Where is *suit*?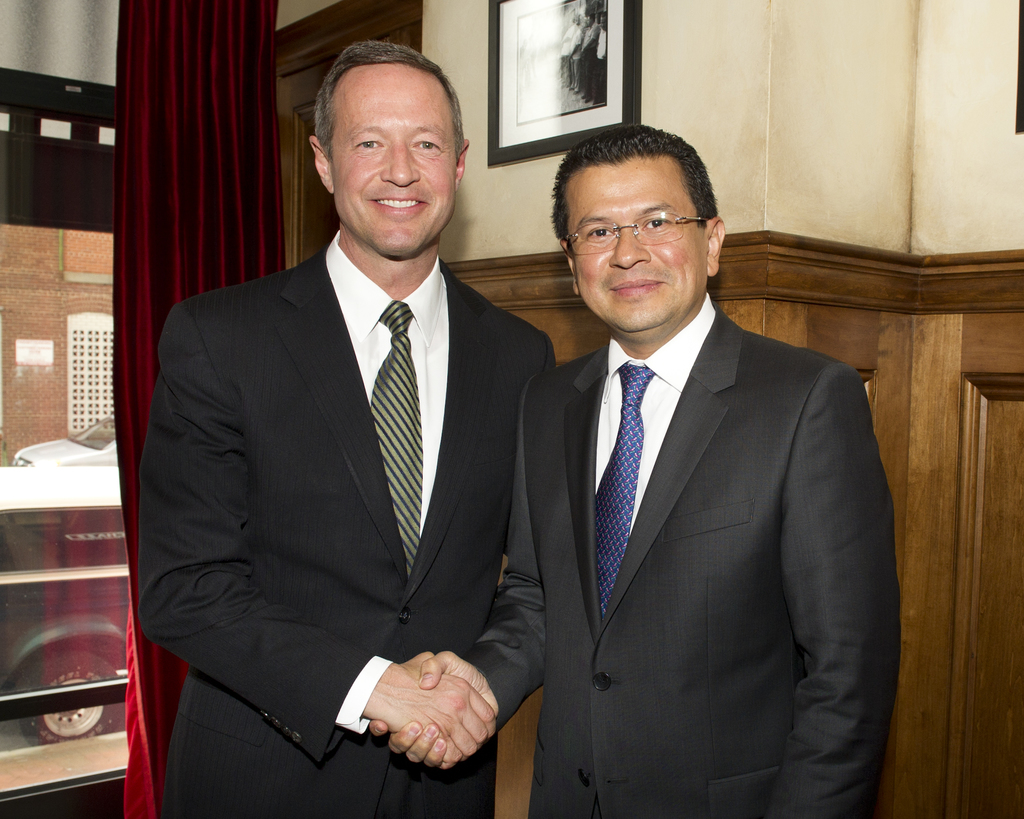
BBox(128, 70, 561, 818).
